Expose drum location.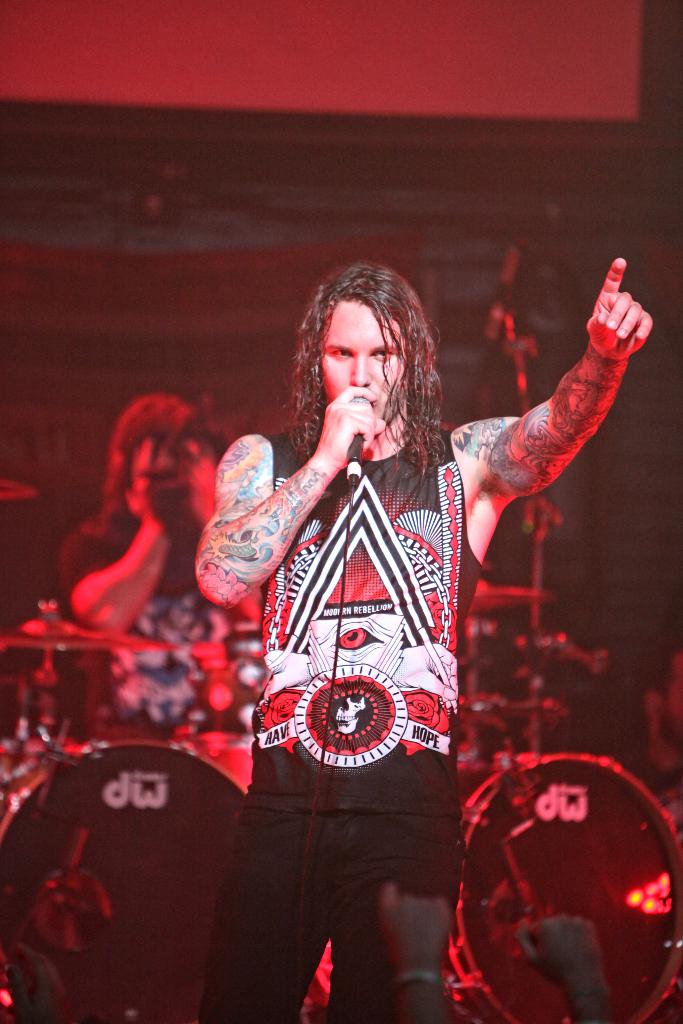
Exposed at <bbox>193, 629, 265, 748</bbox>.
